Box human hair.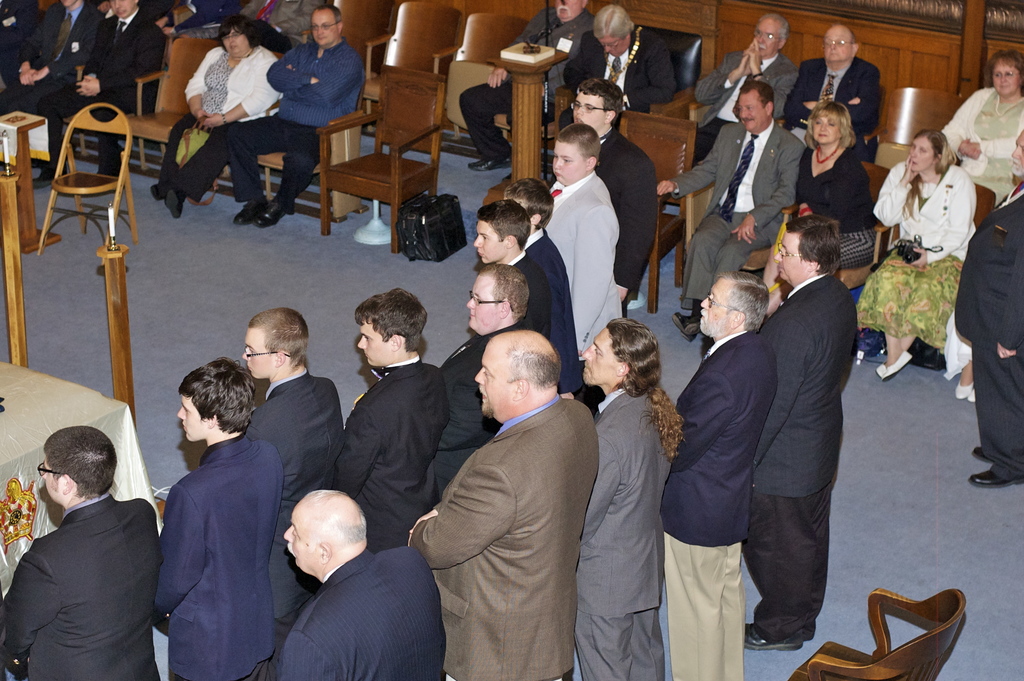
BBox(591, 3, 635, 44).
